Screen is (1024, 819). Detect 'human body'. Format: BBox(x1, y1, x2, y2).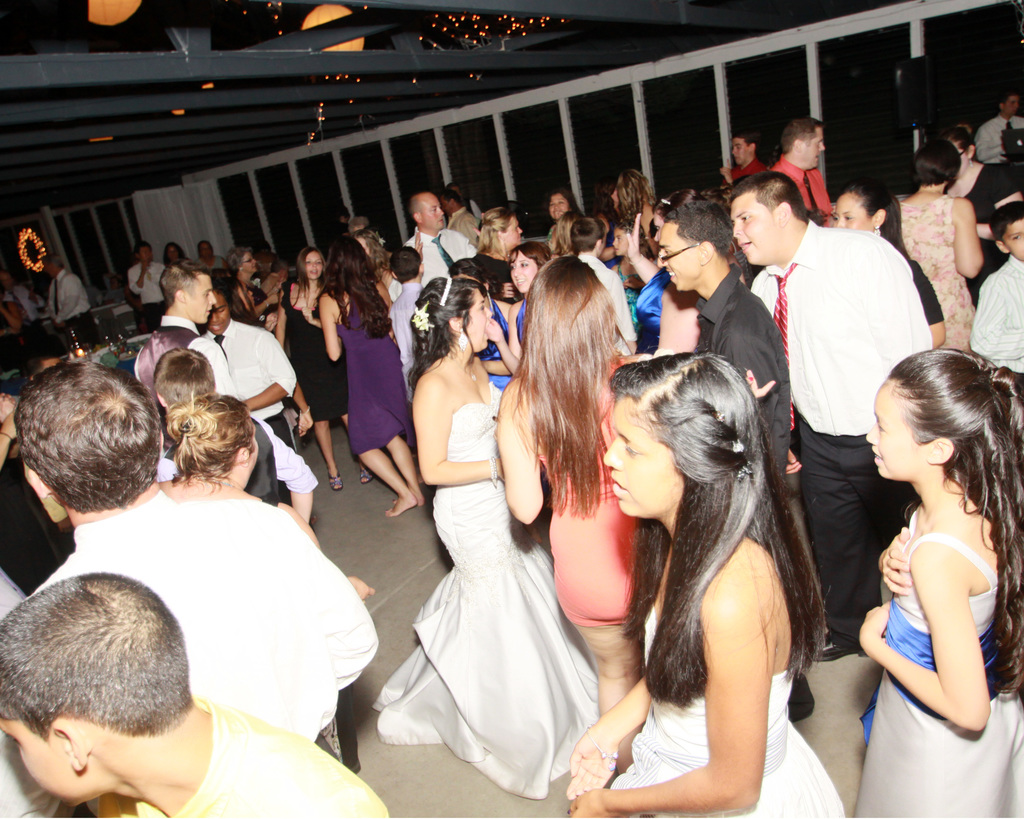
BBox(221, 248, 272, 322).
